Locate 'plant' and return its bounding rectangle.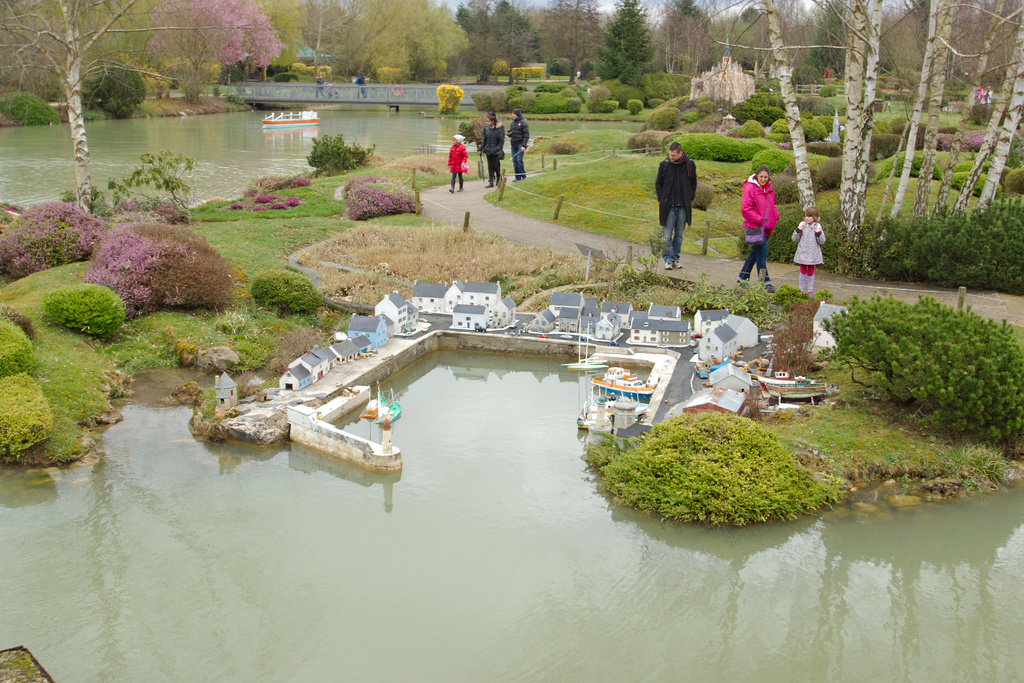
x1=854 y1=185 x2=1023 y2=279.
